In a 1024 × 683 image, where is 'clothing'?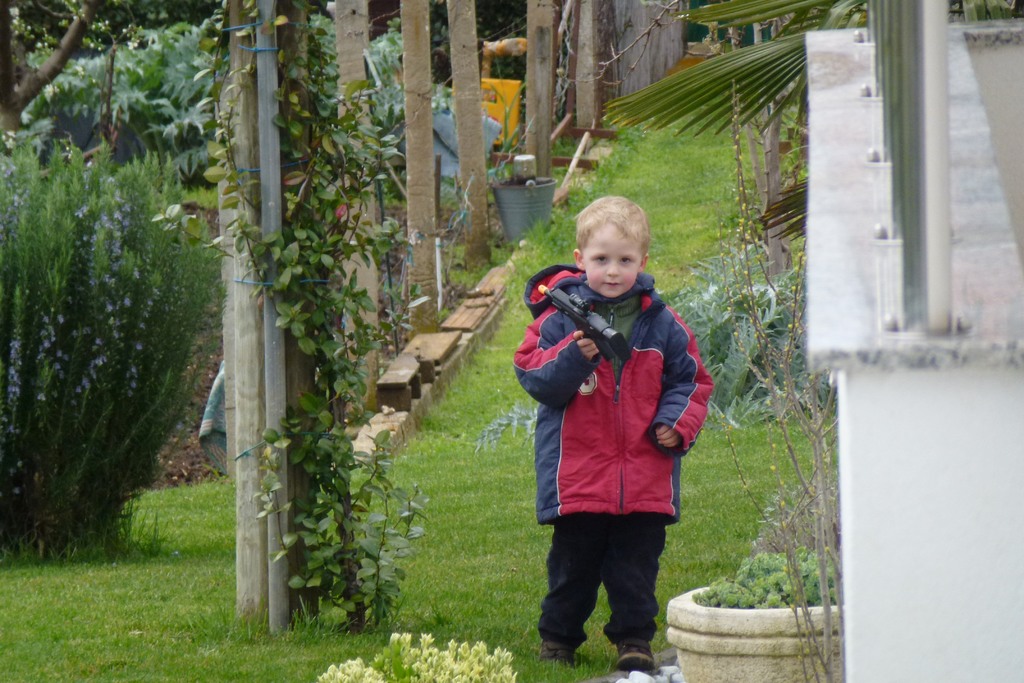
{"x1": 520, "y1": 247, "x2": 707, "y2": 637}.
